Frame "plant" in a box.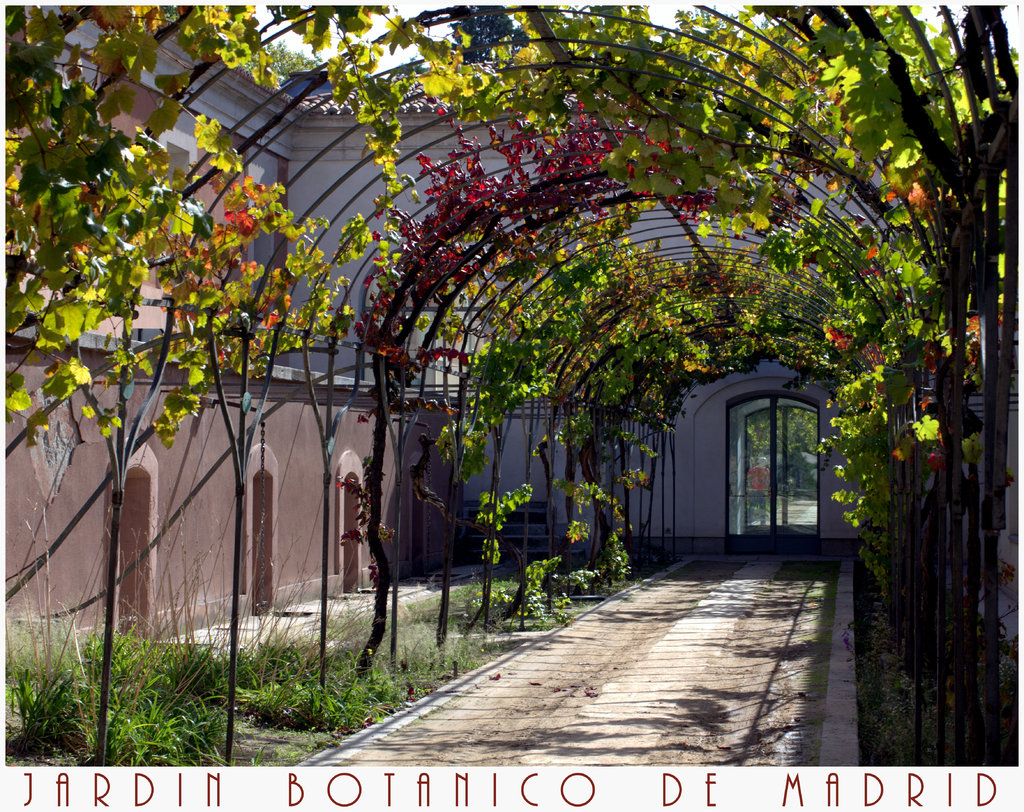
l=17, t=618, r=291, b=761.
